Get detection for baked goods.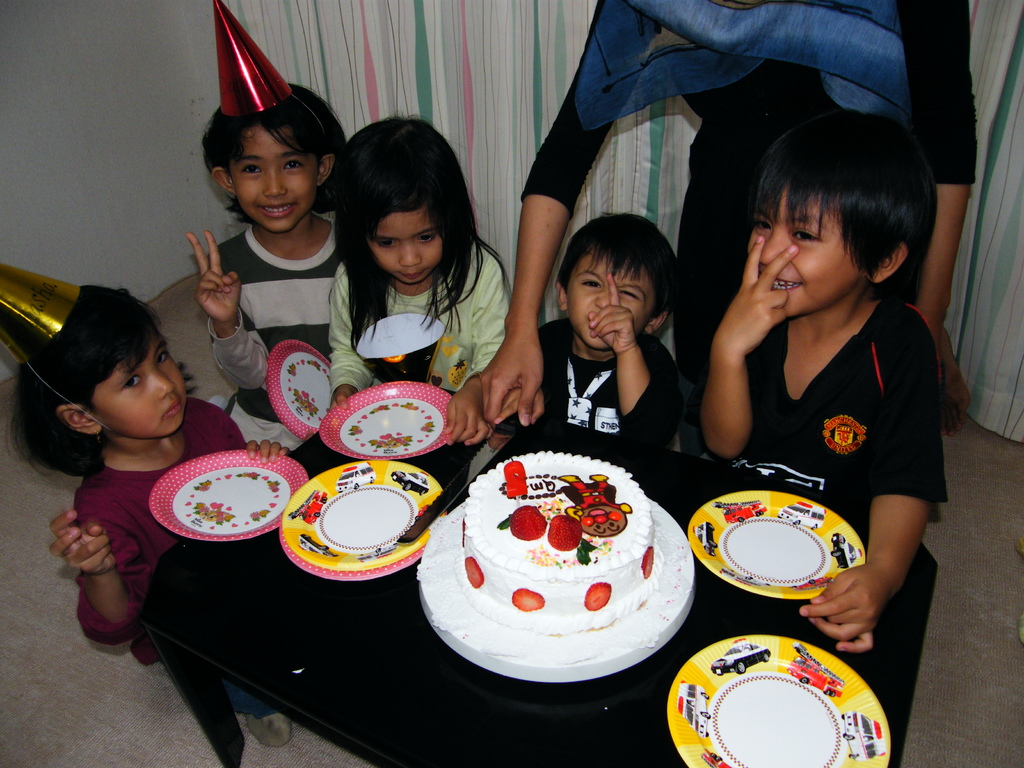
Detection: (left=424, top=466, right=686, bottom=686).
